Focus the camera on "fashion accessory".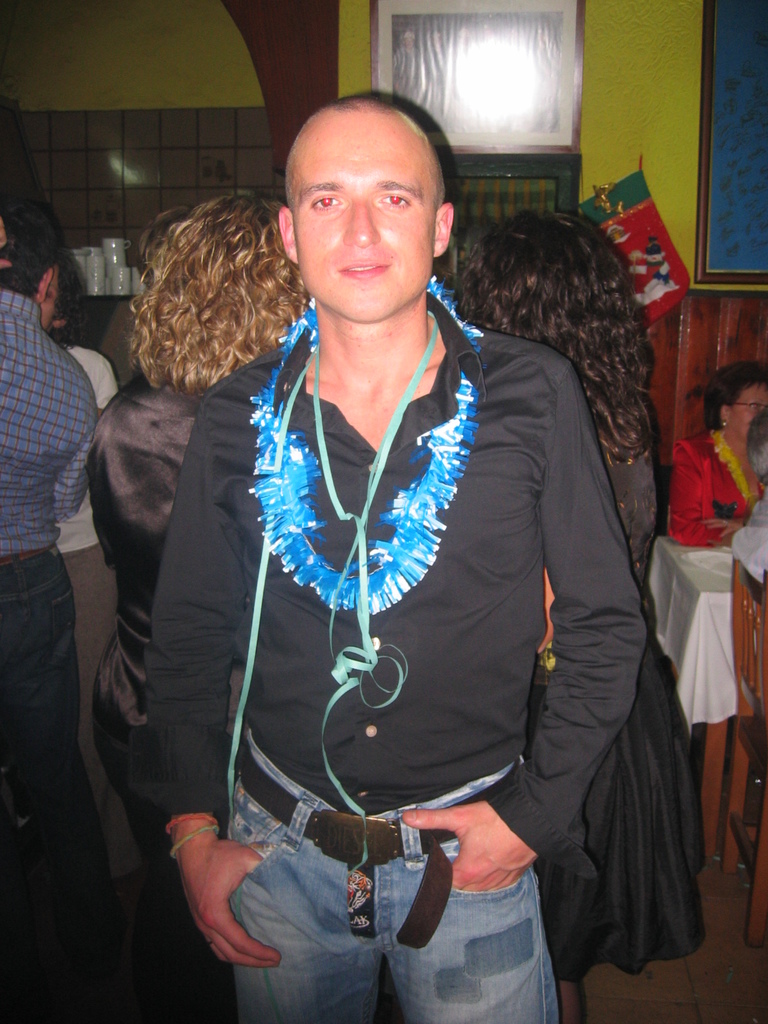
Focus region: crop(245, 273, 488, 622).
